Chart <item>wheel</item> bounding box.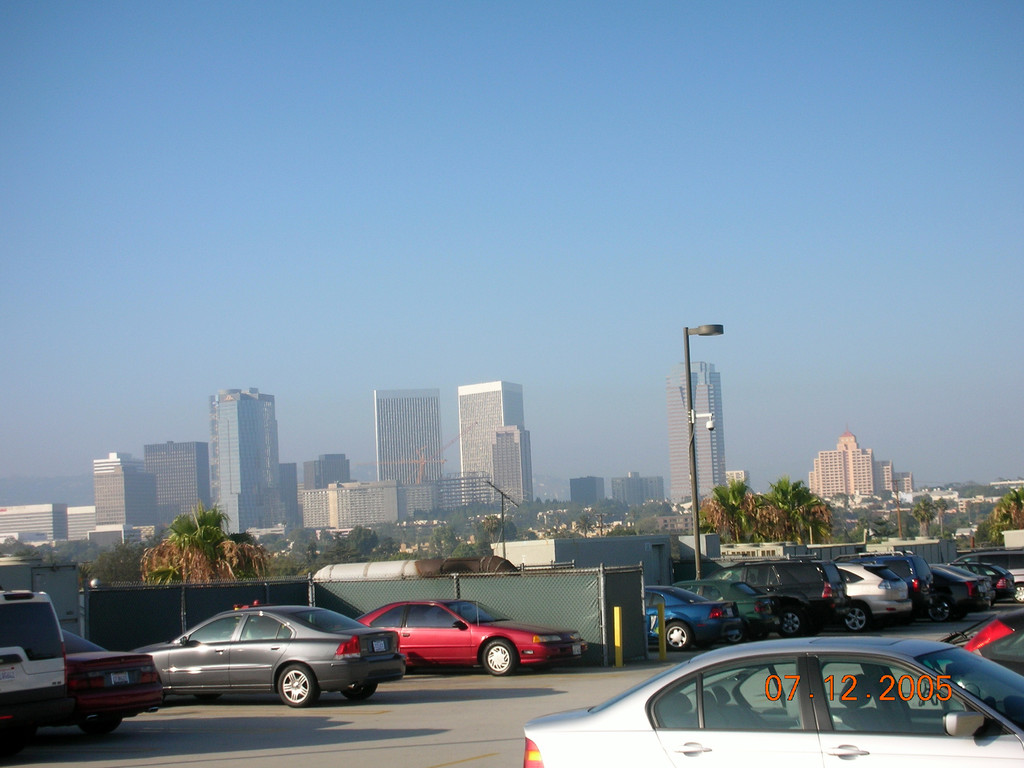
Charted: (342,684,376,700).
